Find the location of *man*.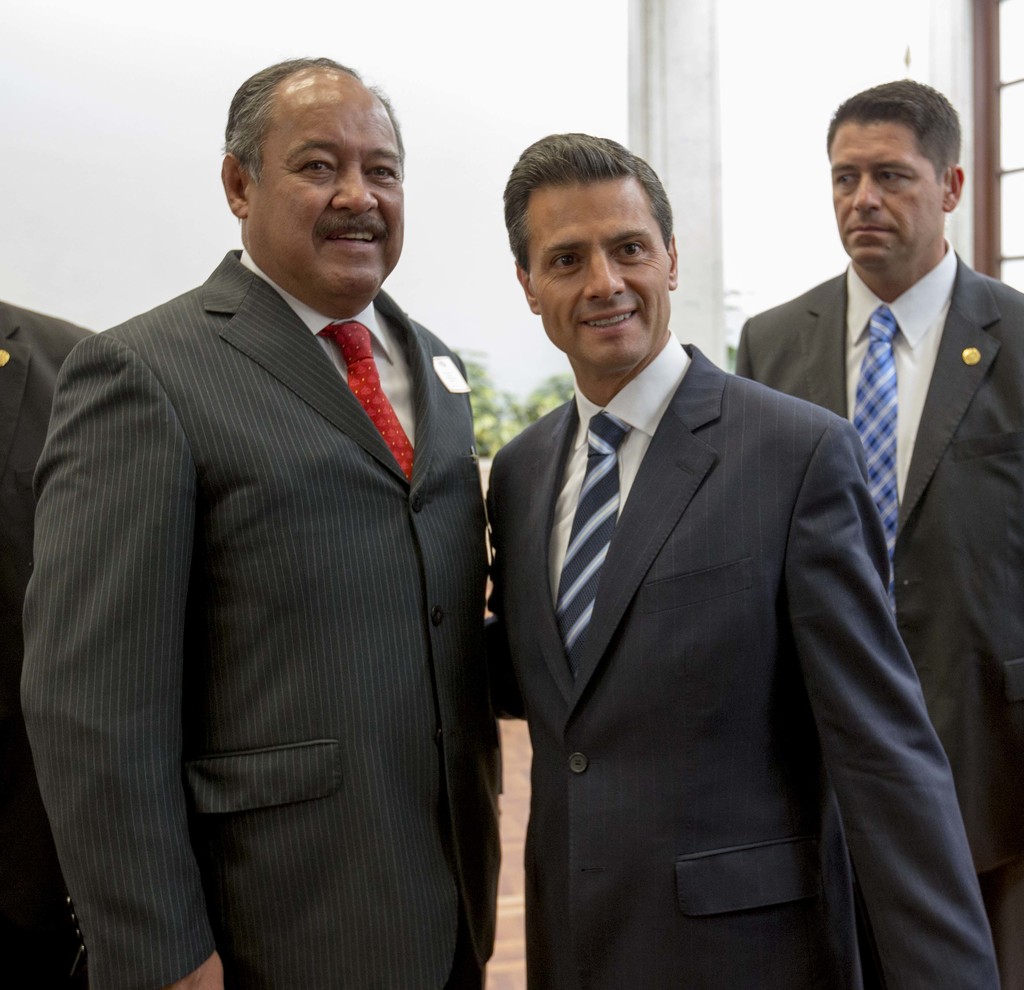
Location: locate(736, 77, 1023, 987).
